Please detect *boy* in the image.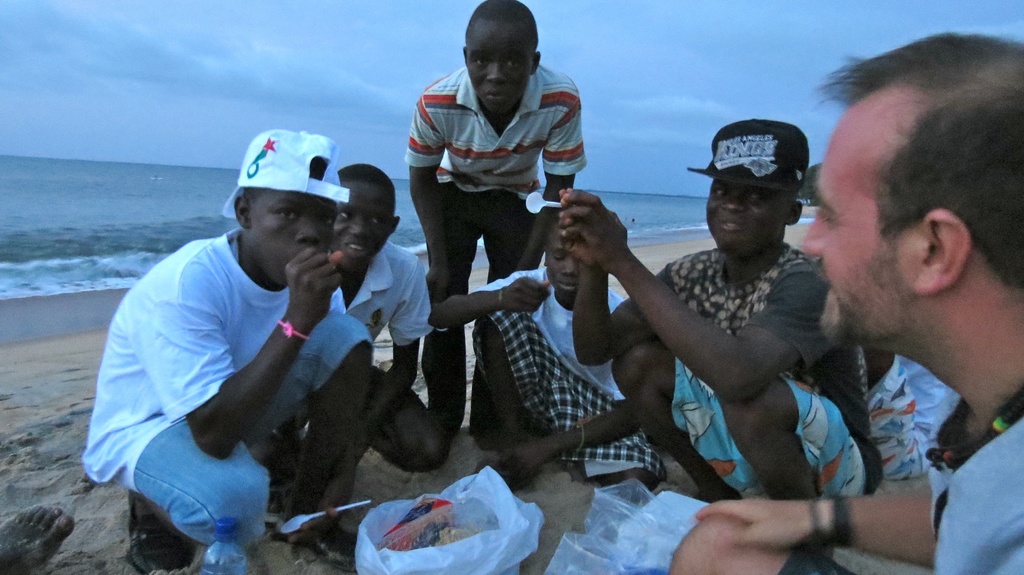
(560,120,888,502).
